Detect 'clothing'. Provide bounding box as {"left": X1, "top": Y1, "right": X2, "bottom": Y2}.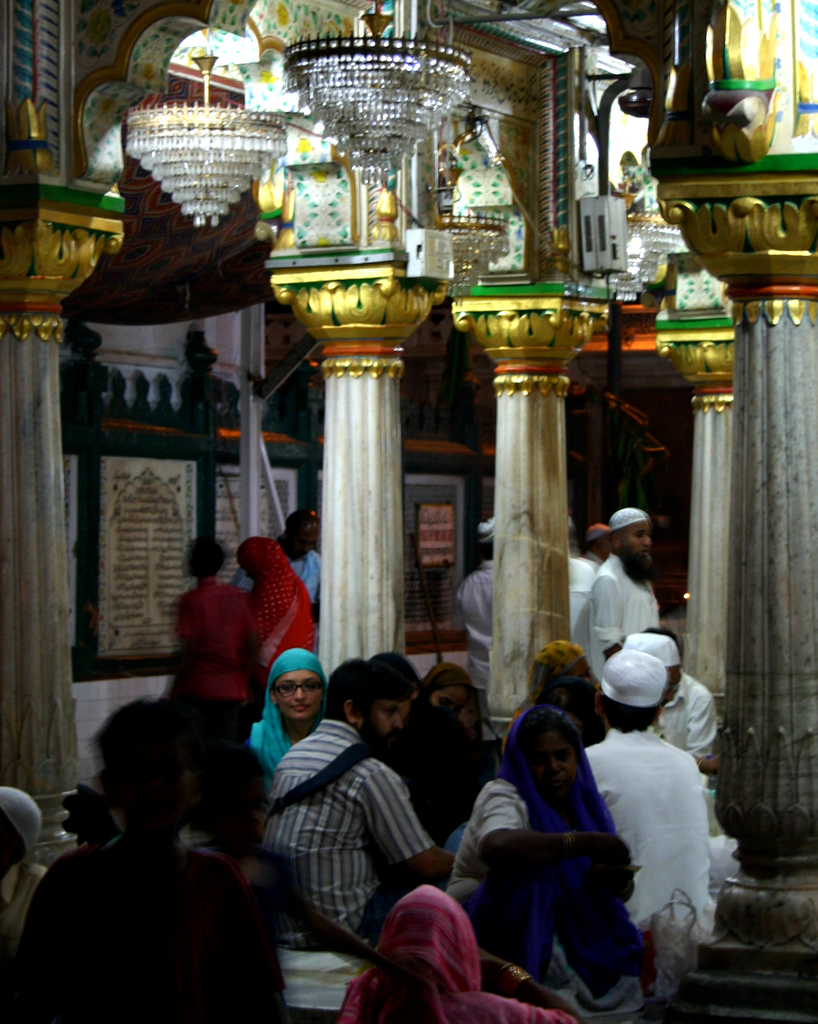
{"left": 238, "top": 538, "right": 320, "bottom": 682}.
